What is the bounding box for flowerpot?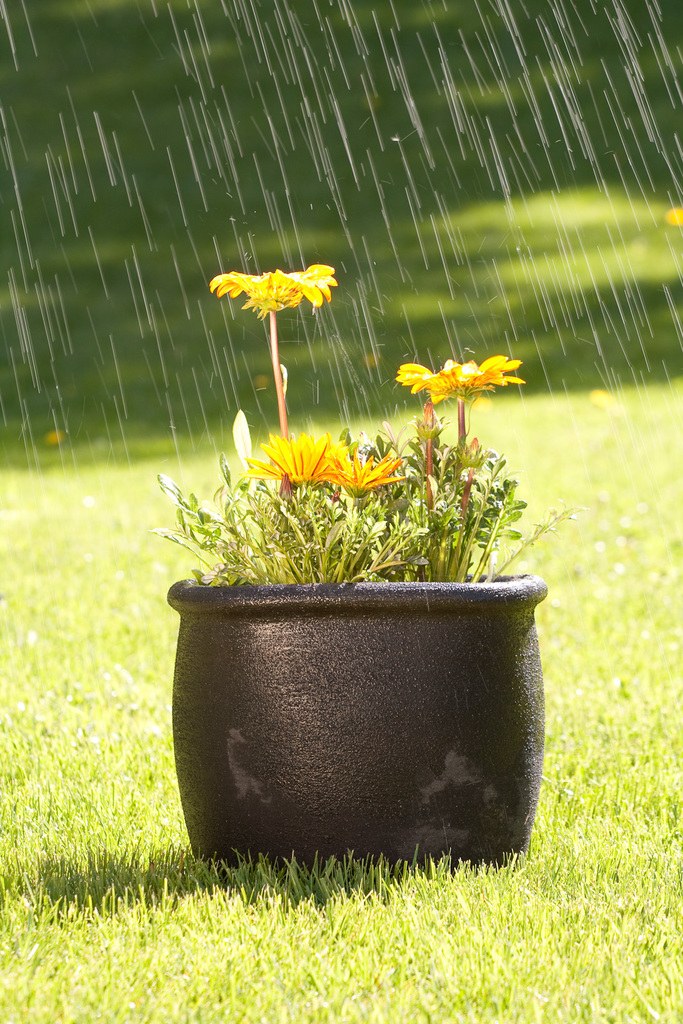
[161,524,551,868].
